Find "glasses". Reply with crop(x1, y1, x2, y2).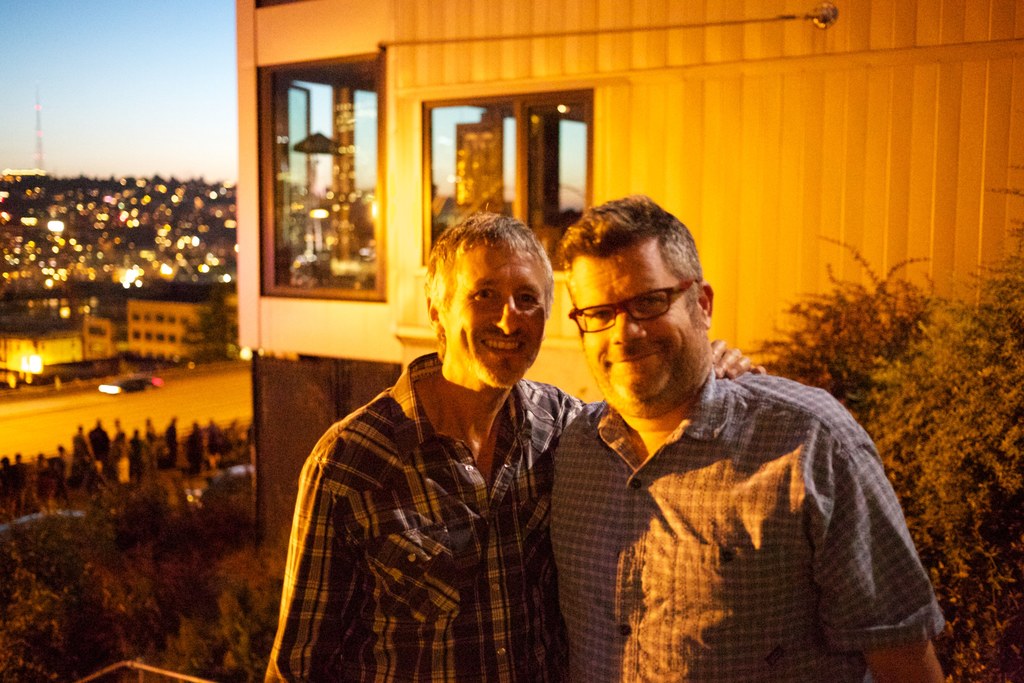
crop(566, 291, 709, 341).
